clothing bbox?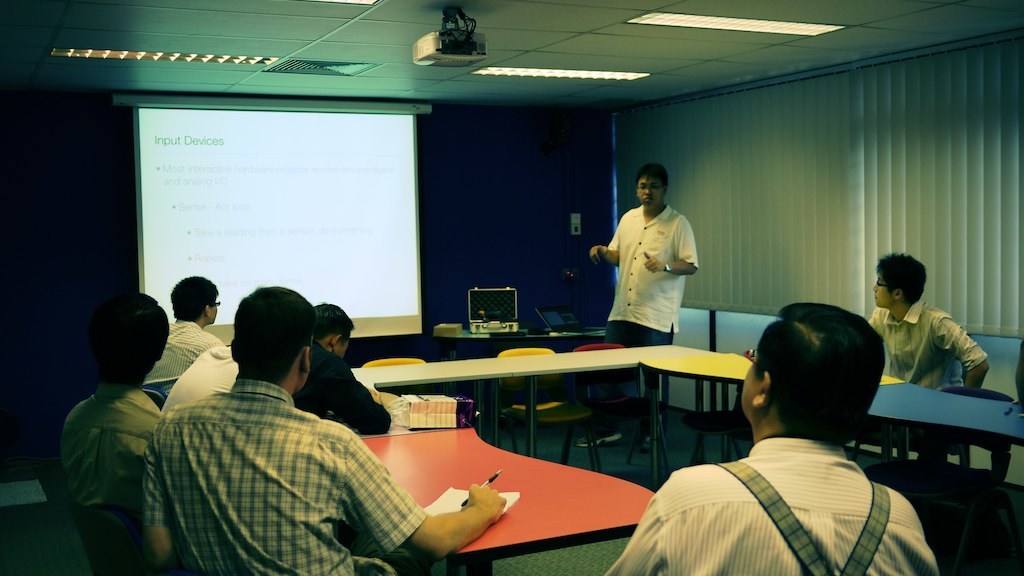
605, 202, 697, 350
